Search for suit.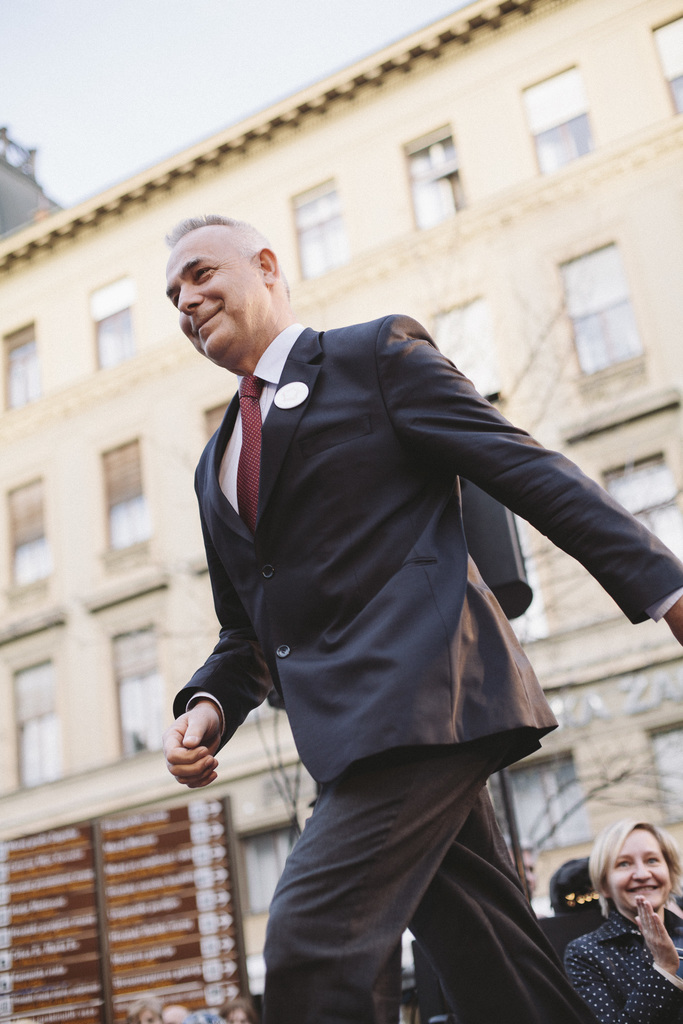
Found at {"left": 167, "top": 276, "right": 615, "bottom": 990}.
